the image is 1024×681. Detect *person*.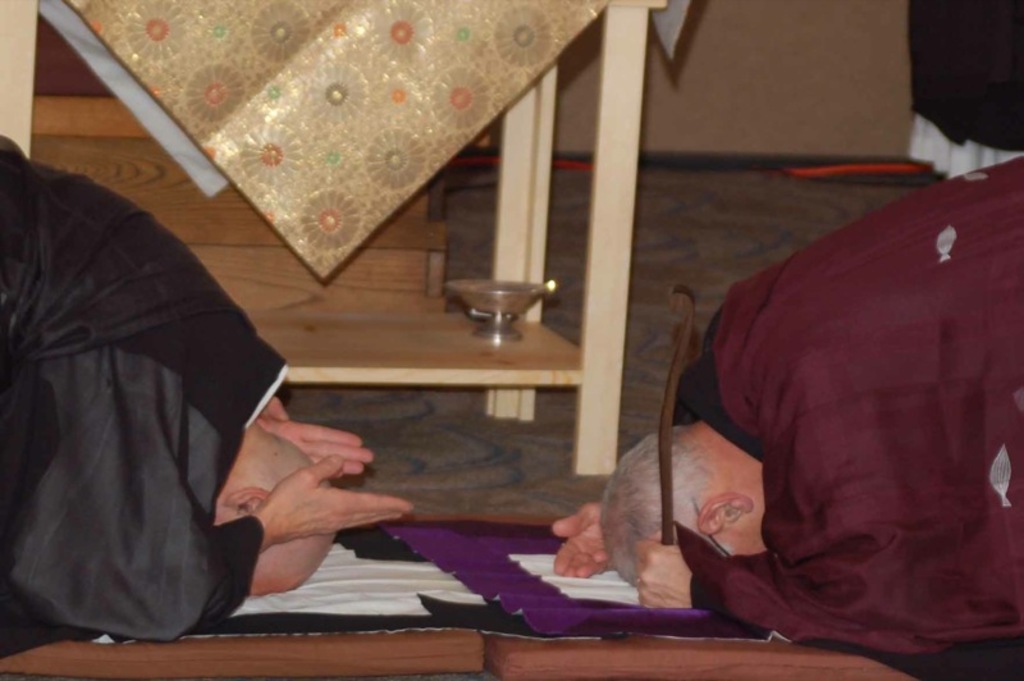
Detection: 0 127 415 663.
